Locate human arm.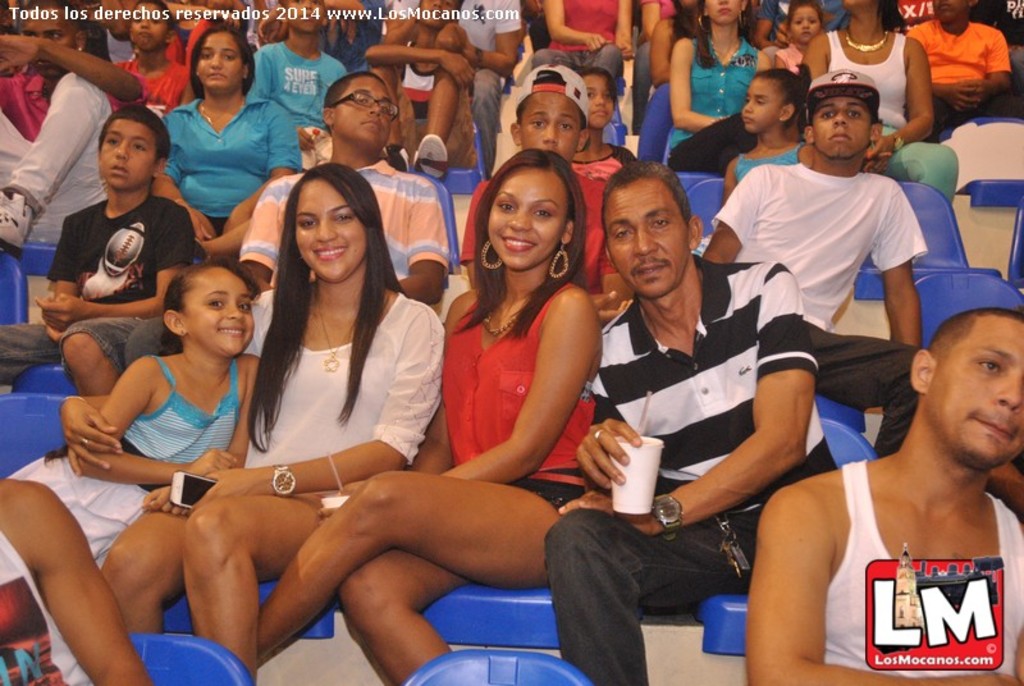
Bounding box: bbox=(867, 174, 932, 361).
